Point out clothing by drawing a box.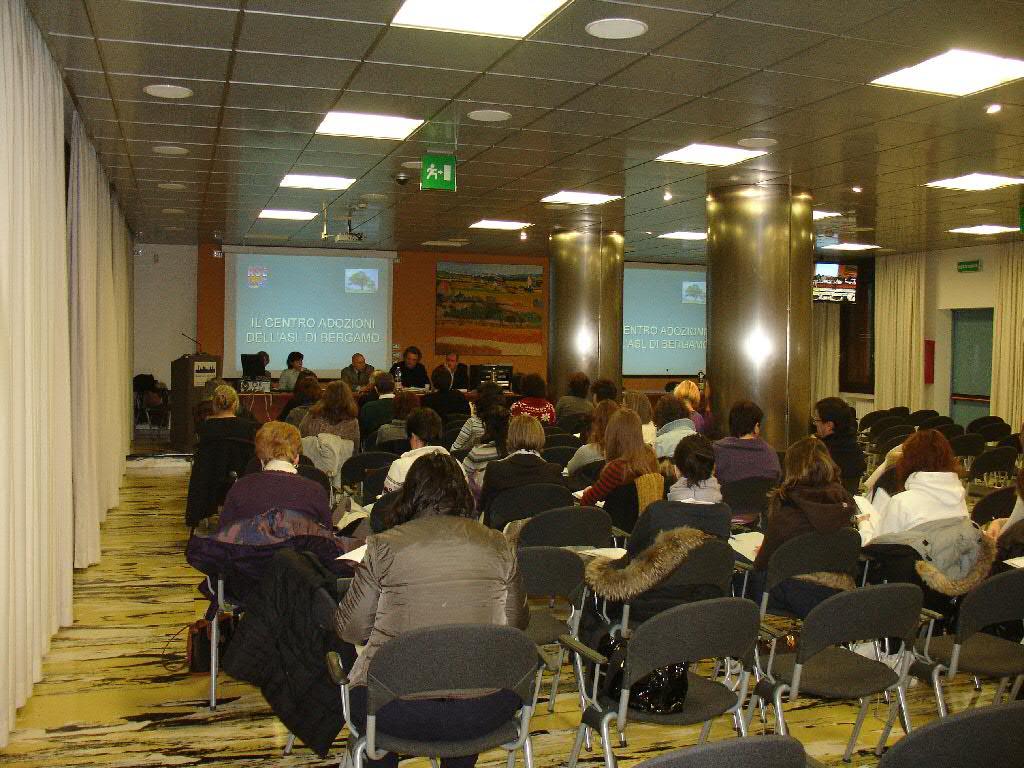
crop(738, 483, 858, 608).
